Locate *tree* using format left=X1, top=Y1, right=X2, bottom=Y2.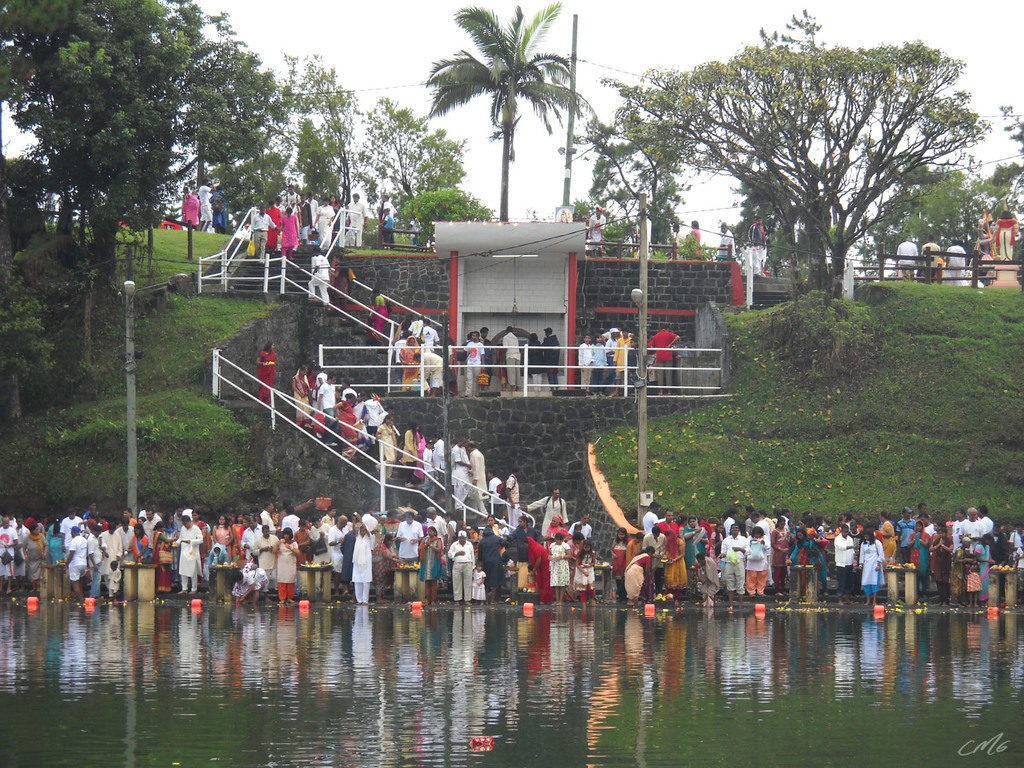
left=372, top=111, right=464, bottom=252.
